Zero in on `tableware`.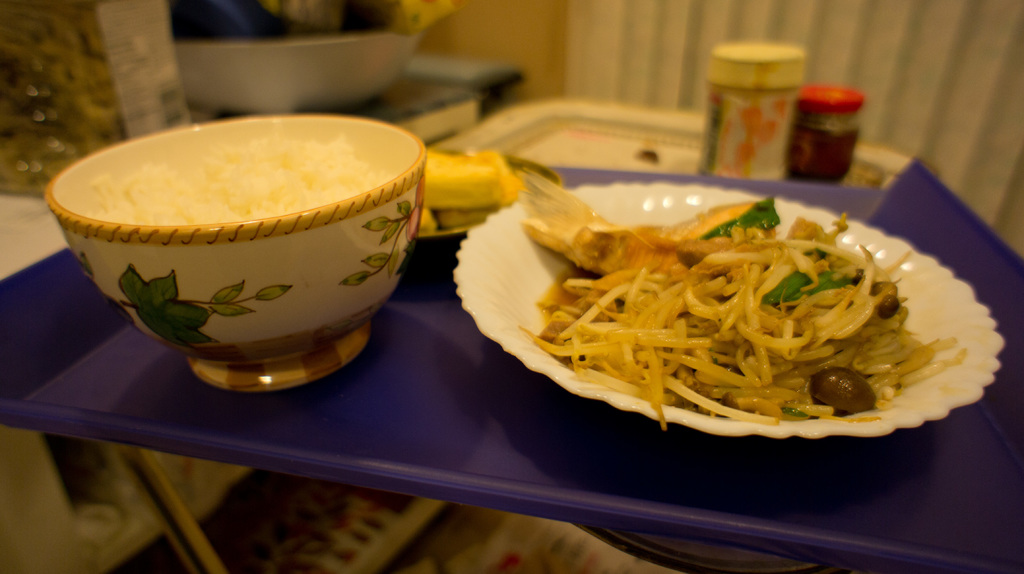
Zeroed in: detection(31, 128, 450, 383).
